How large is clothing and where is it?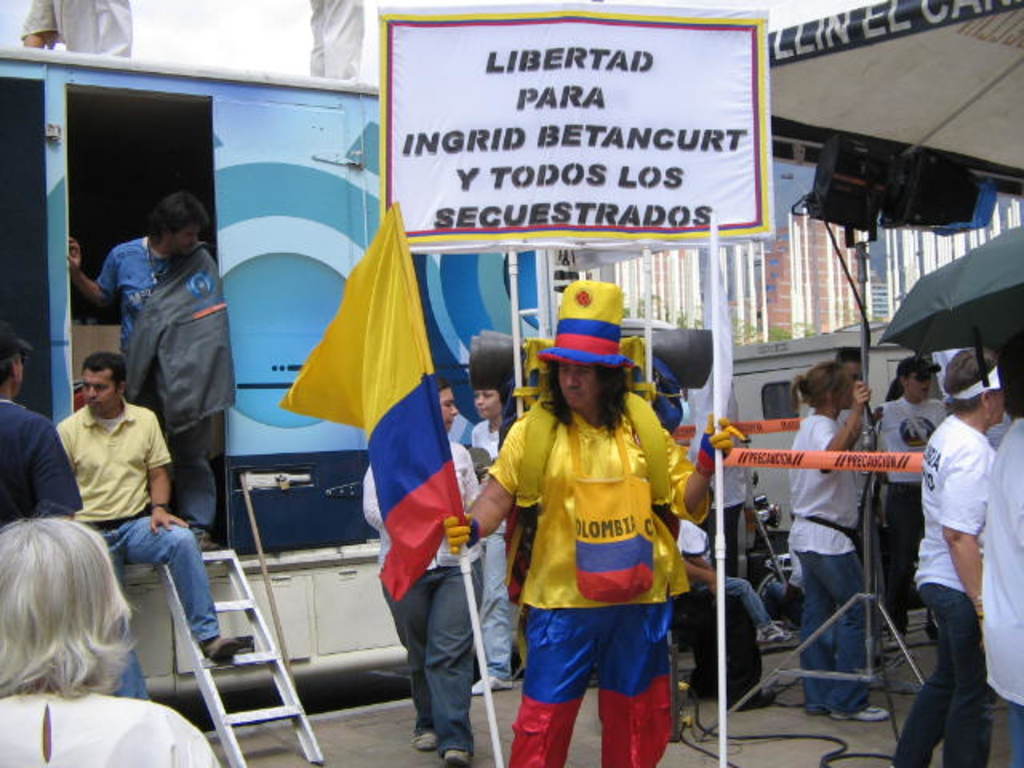
Bounding box: box(787, 414, 867, 714).
